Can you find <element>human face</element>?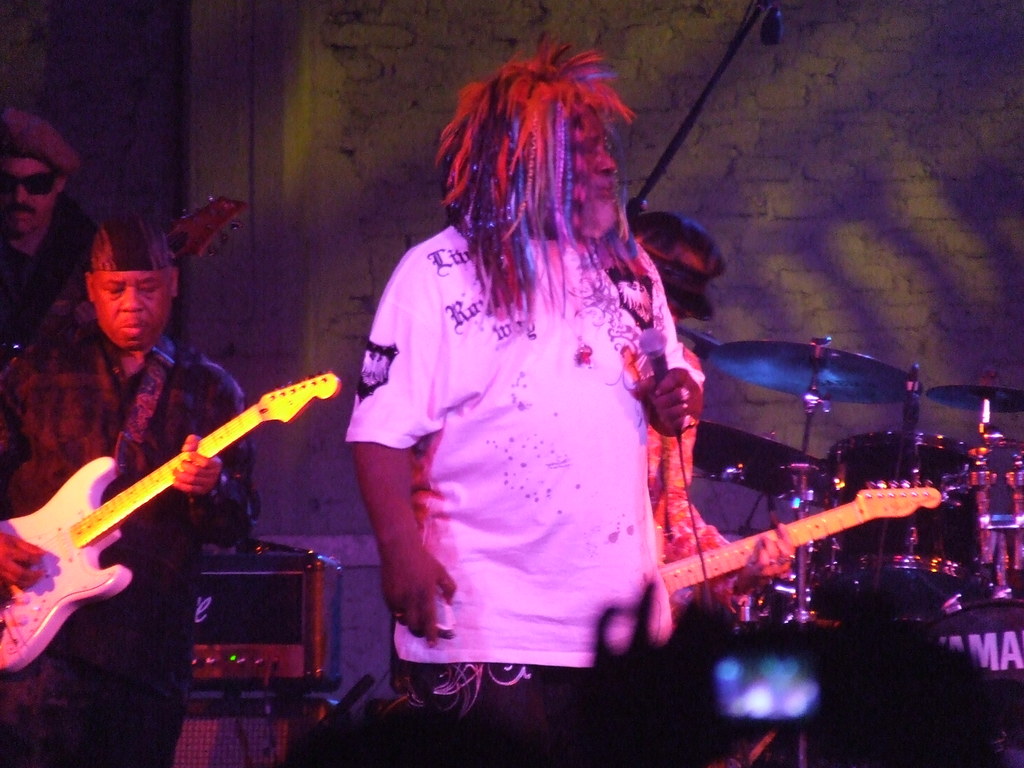
Yes, bounding box: {"x1": 0, "y1": 155, "x2": 56, "y2": 236}.
